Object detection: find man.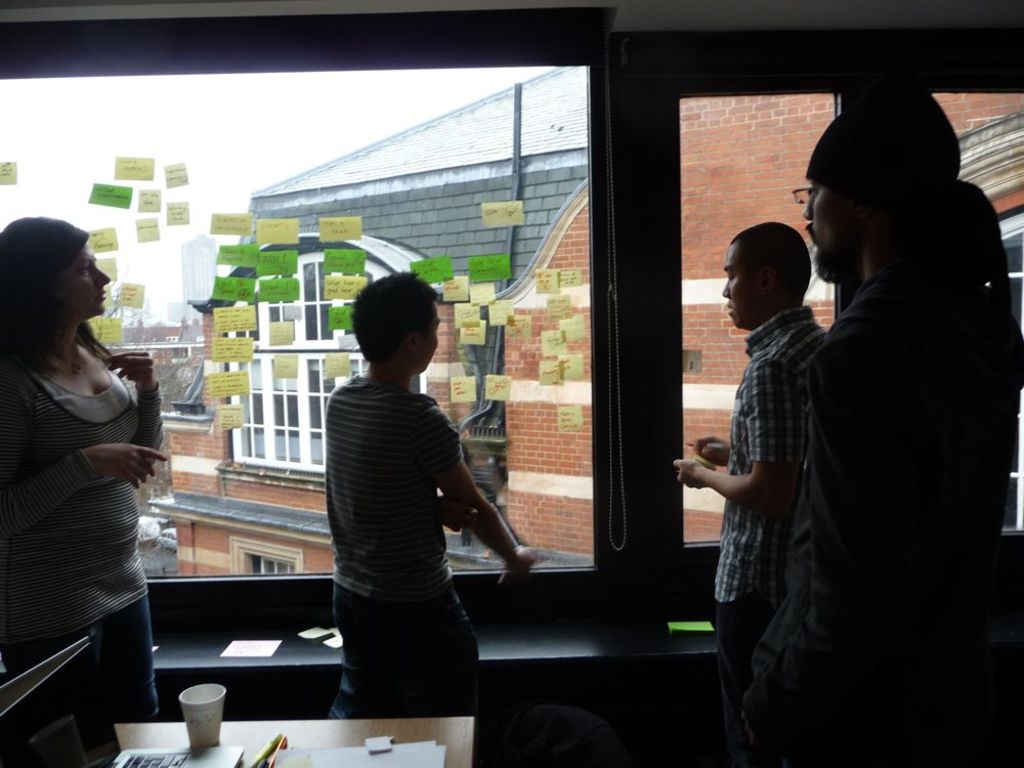
select_region(327, 269, 544, 721).
